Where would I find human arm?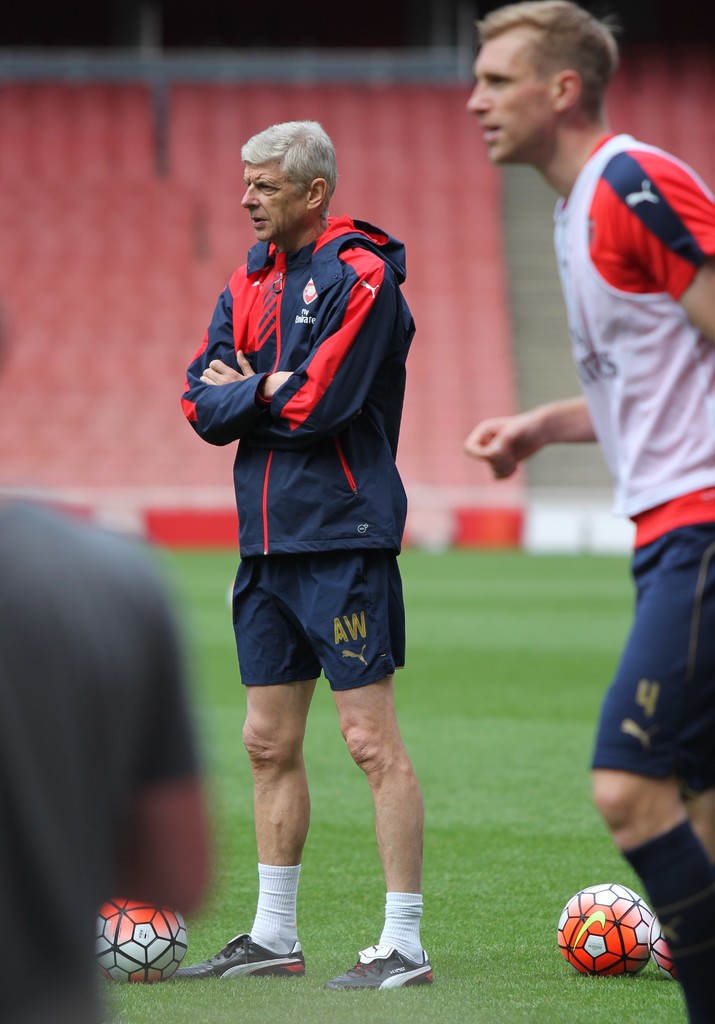
At (left=450, top=365, right=633, bottom=499).
